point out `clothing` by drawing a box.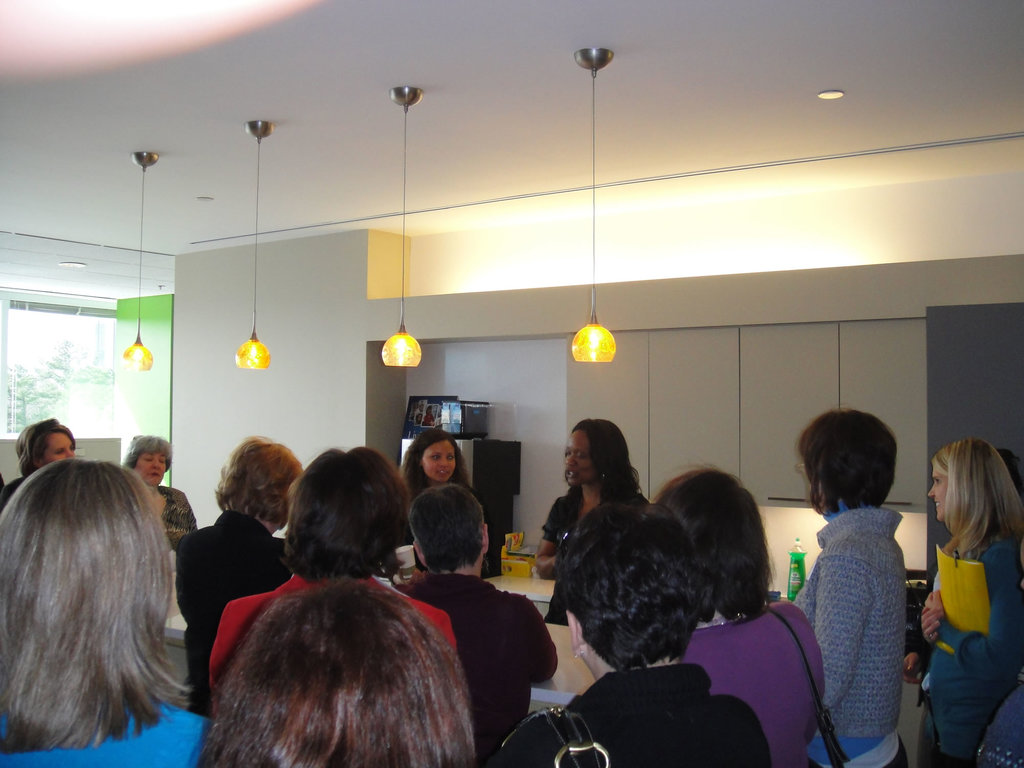
bbox=[804, 456, 934, 767].
